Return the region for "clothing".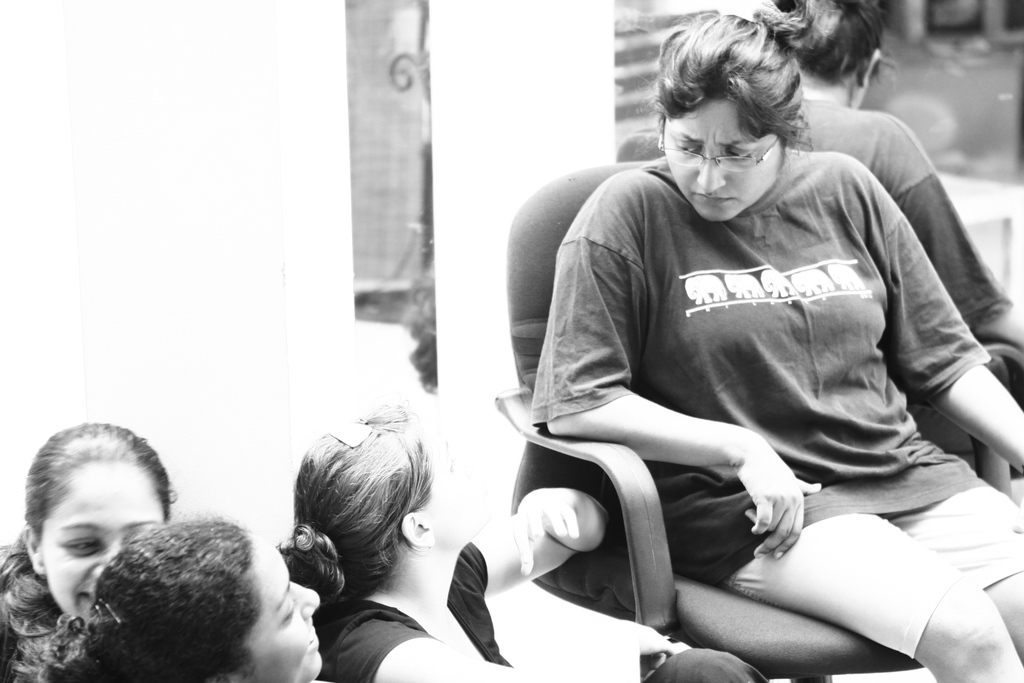
[left=771, top=0, right=888, bottom=99].
